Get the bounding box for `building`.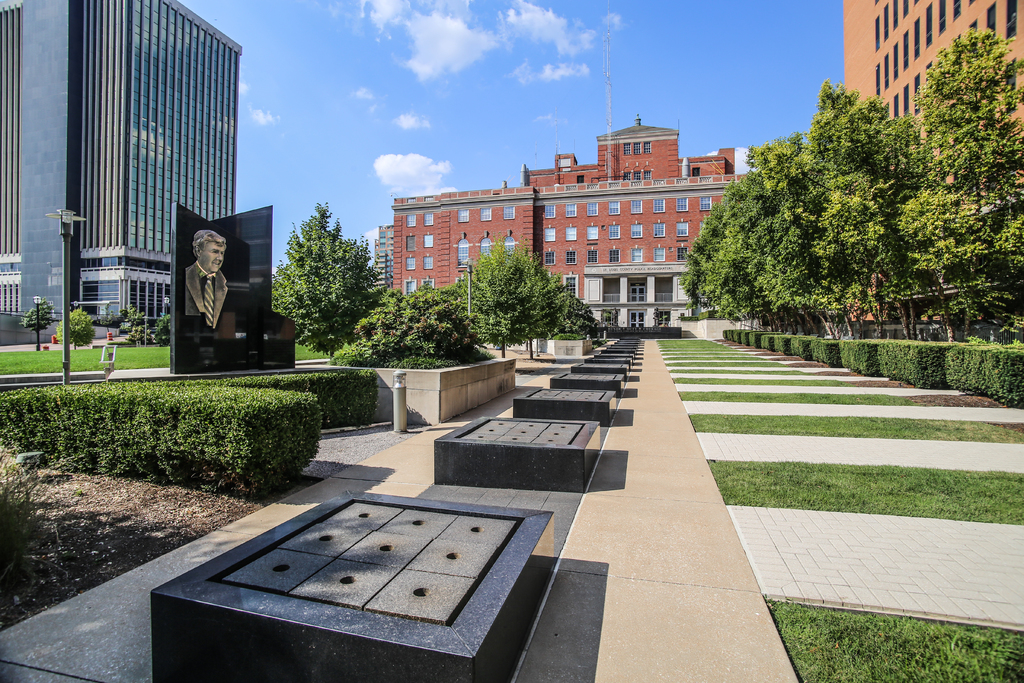
[x1=583, y1=265, x2=719, y2=325].
